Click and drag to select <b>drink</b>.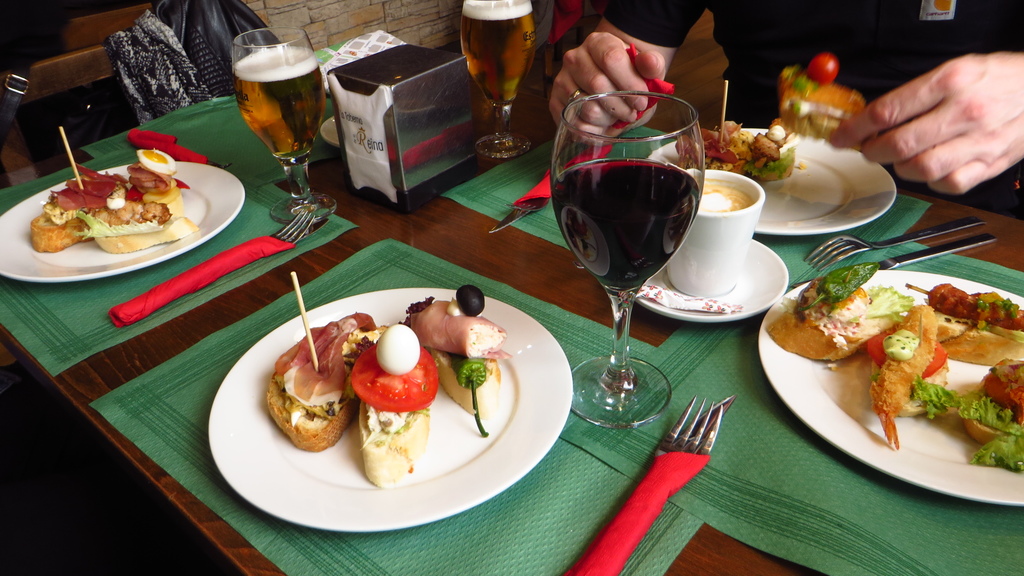
Selection: bbox(550, 161, 699, 287).
